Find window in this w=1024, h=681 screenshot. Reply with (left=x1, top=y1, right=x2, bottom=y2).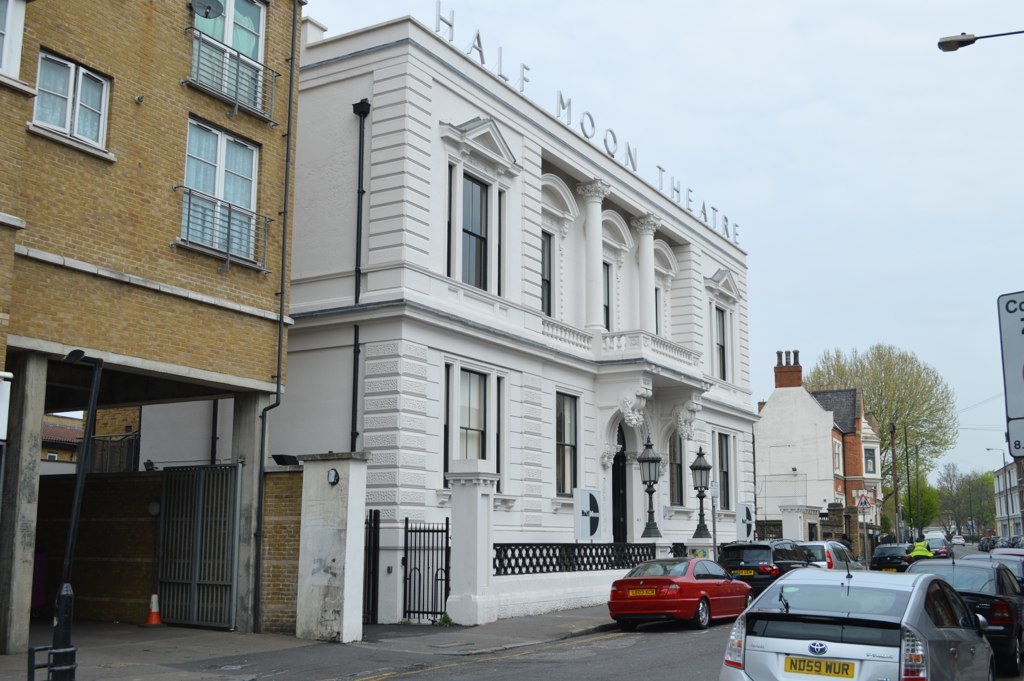
(left=555, top=391, right=580, bottom=497).
